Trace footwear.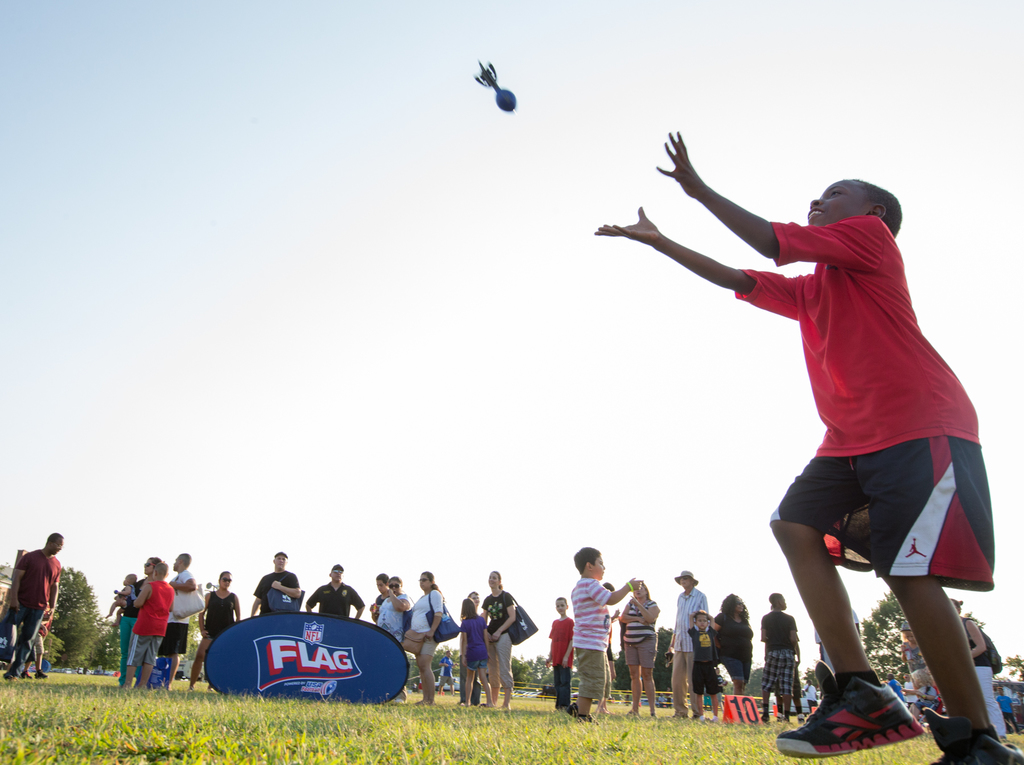
Traced to x1=3 y1=672 x2=17 y2=680.
